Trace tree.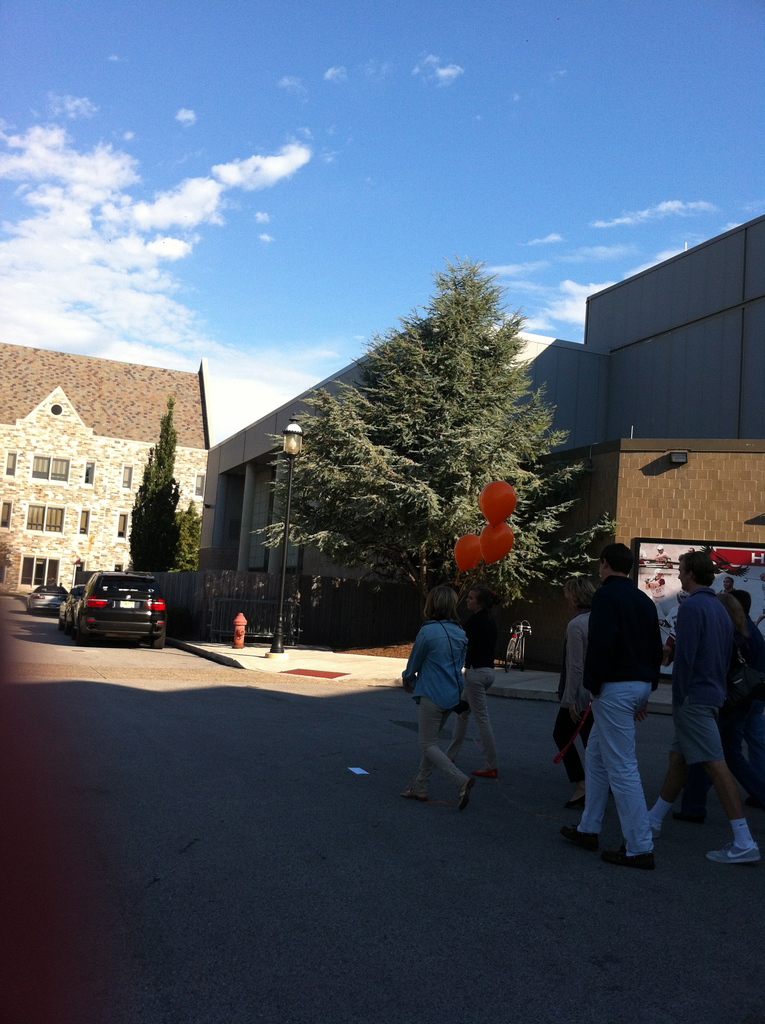
Traced to crop(213, 257, 597, 619).
